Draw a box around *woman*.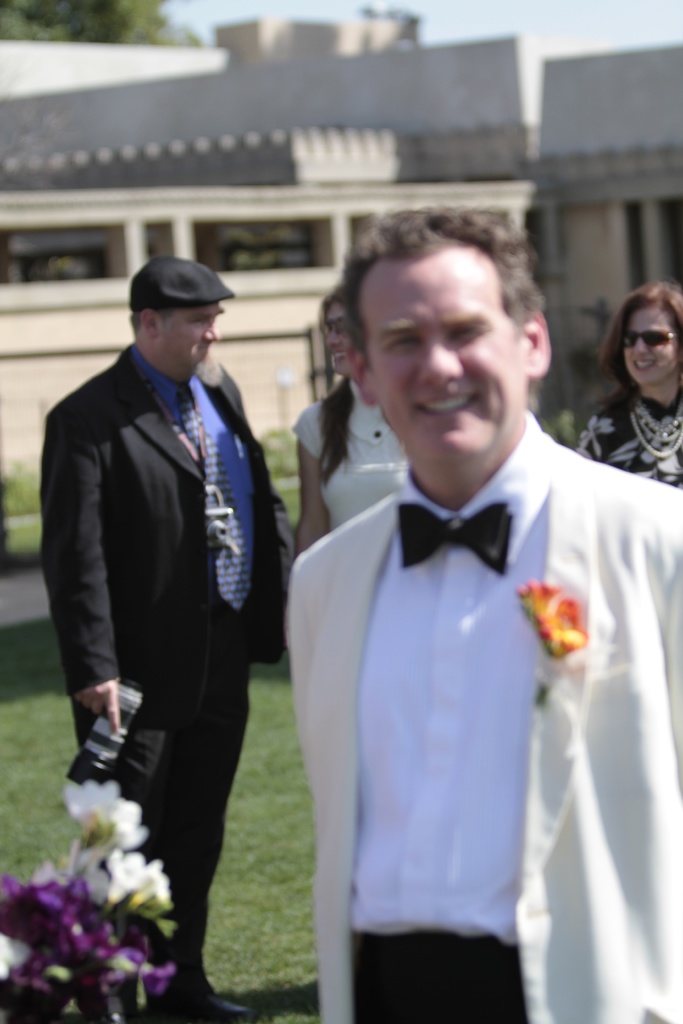
(577,285,682,476).
